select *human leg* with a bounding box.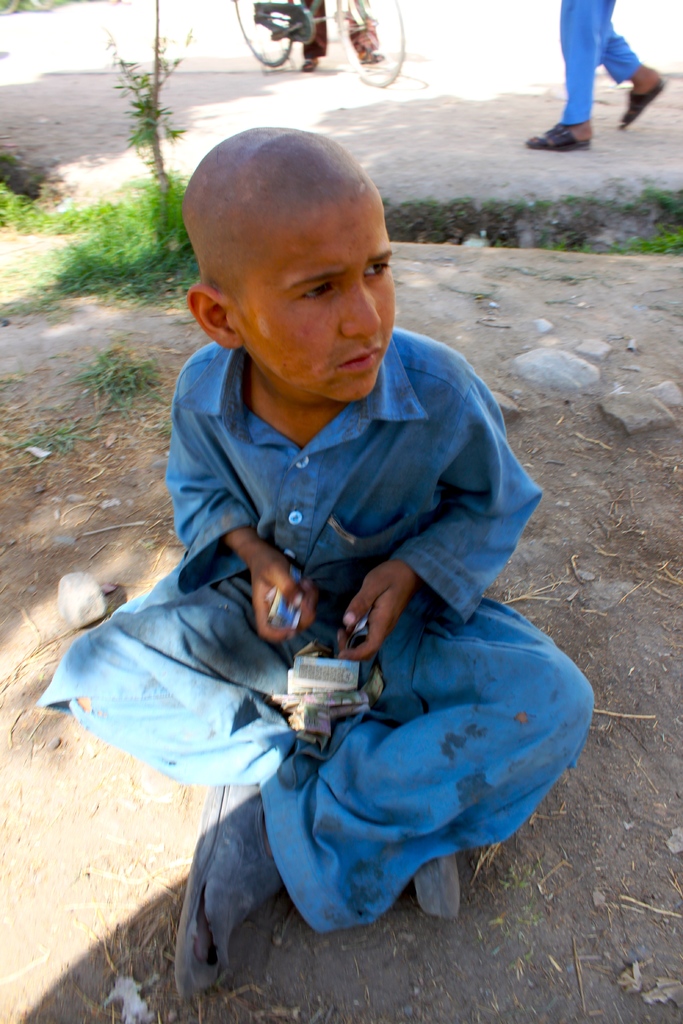
[342,0,383,62].
